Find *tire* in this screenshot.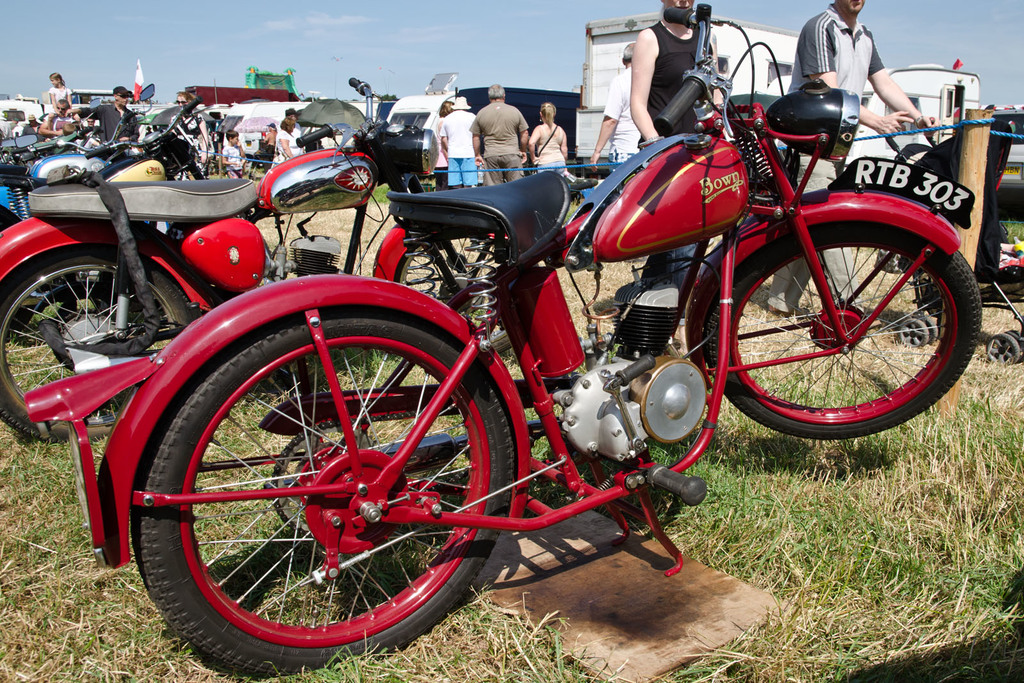
The bounding box for *tire* is {"left": 1009, "top": 331, "right": 1023, "bottom": 352}.
